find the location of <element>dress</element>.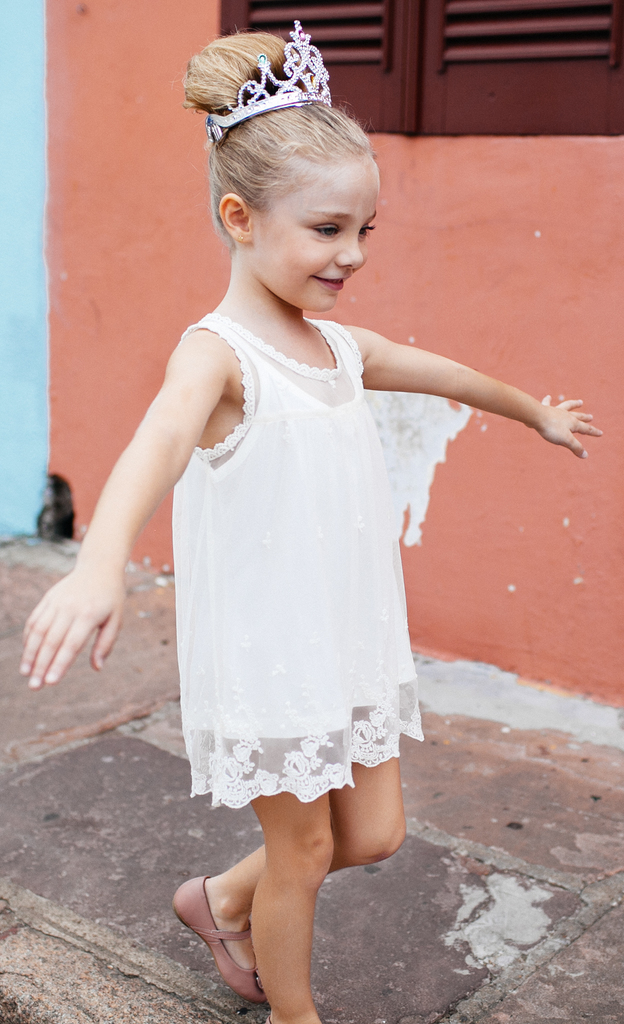
Location: (x1=171, y1=312, x2=470, y2=808).
